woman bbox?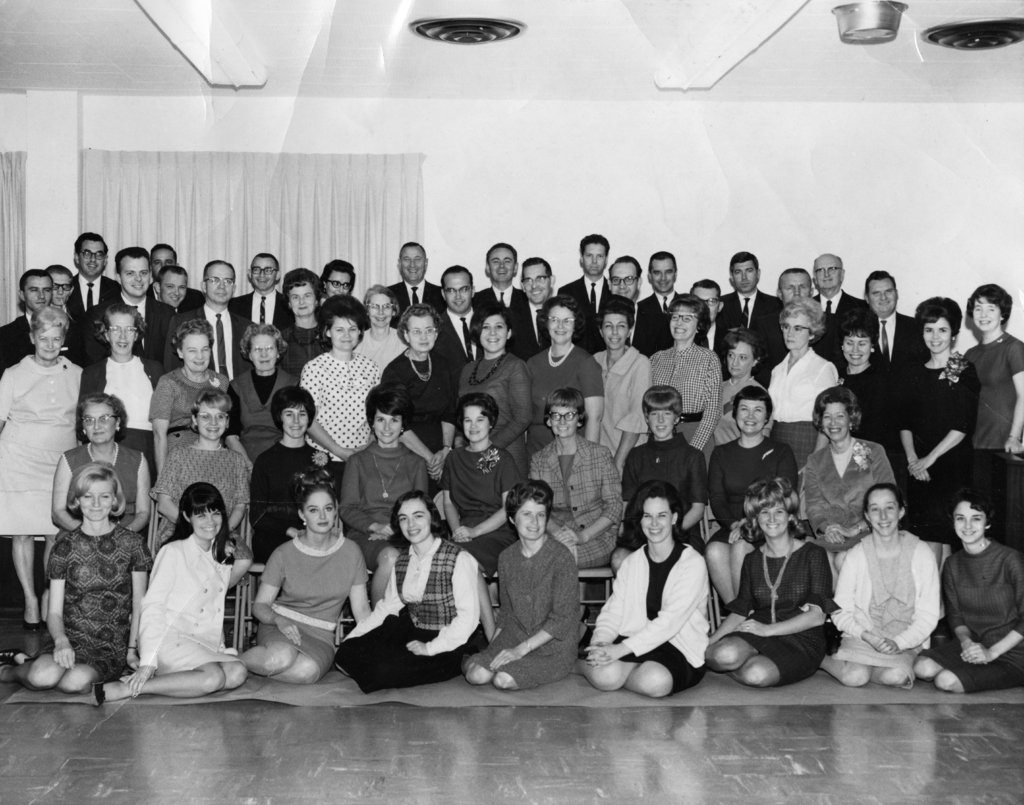
pyautogui.locateOnScreen(0, 458, 150, 693)
